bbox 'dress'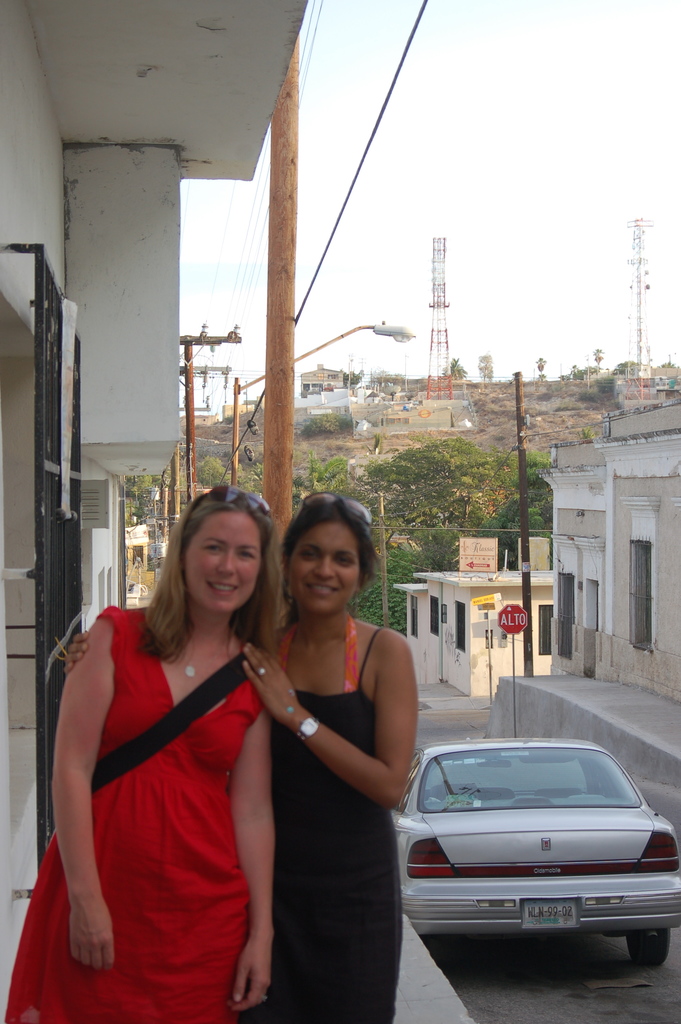
box(234, 624, 402, 1023)
